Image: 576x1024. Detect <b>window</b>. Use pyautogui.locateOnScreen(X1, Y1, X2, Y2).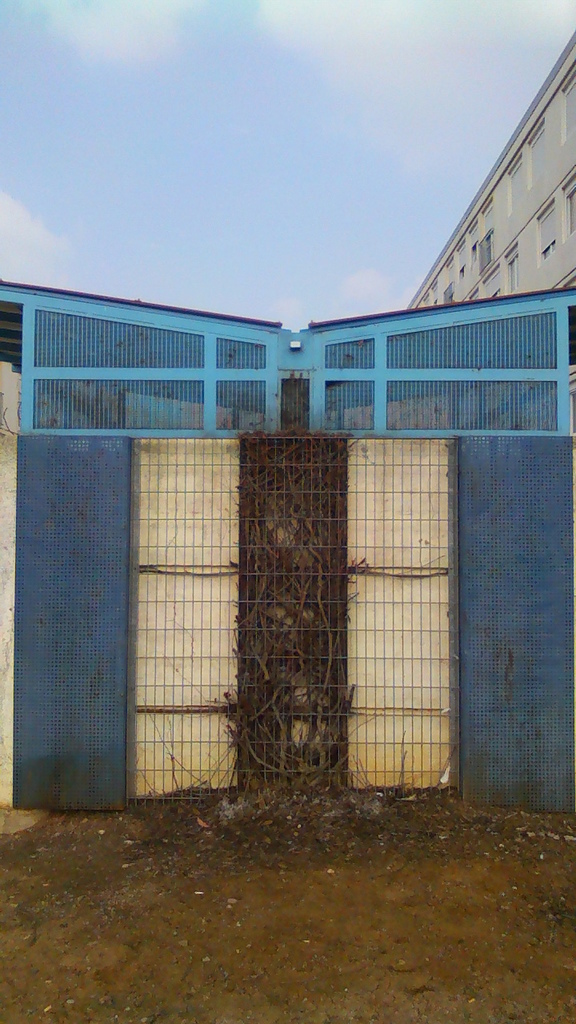
pyautogui.locateOnScreen(534, 192, 575, 260).
